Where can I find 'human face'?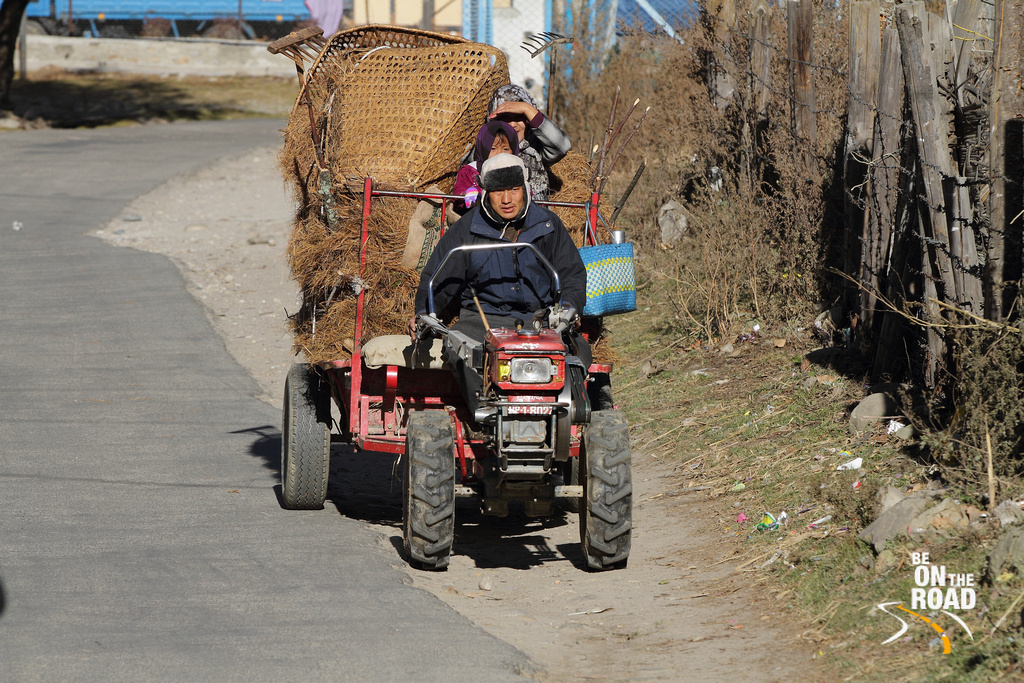
You can find it at [488,172,526,220].
